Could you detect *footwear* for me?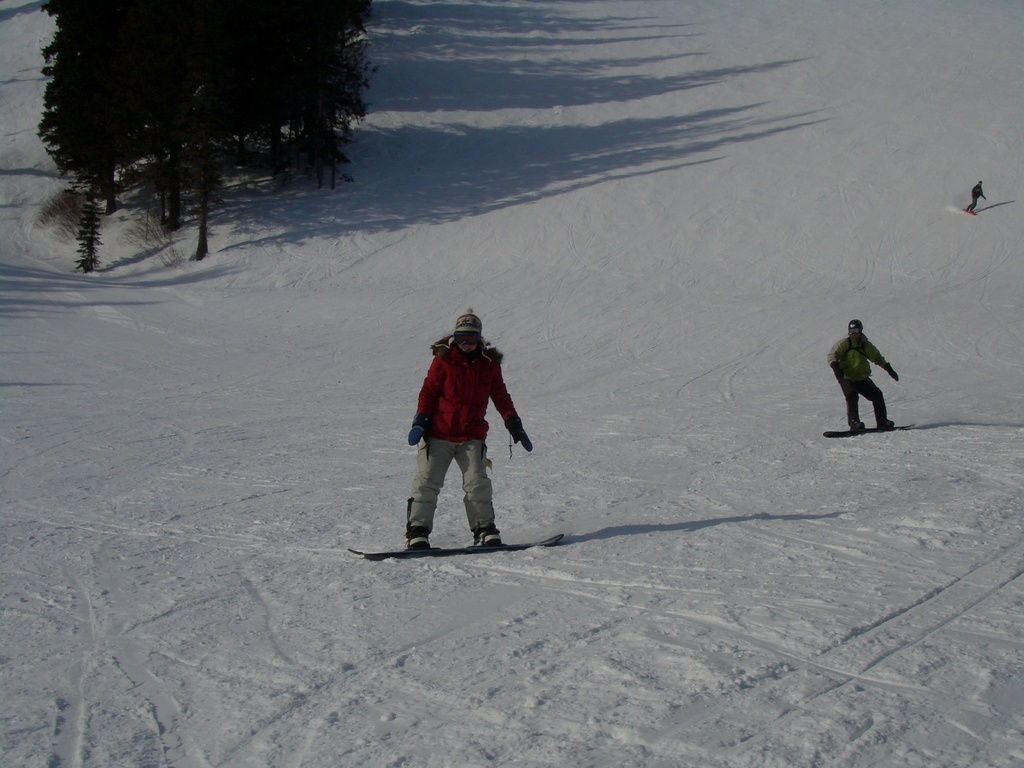
Detection result: bbox(882, 420, 897, 430).
